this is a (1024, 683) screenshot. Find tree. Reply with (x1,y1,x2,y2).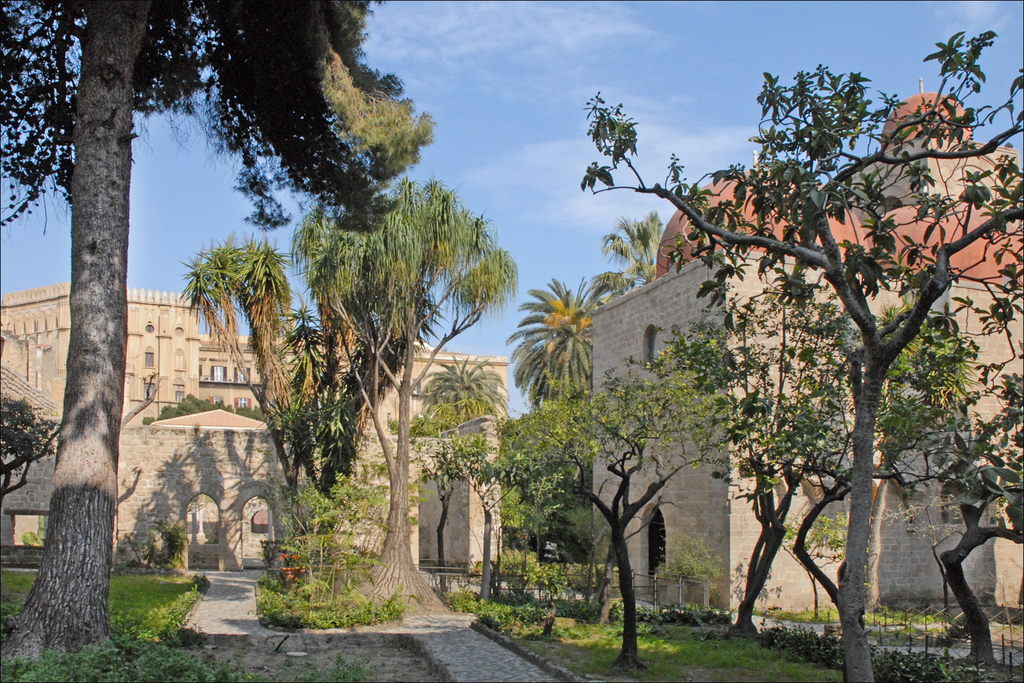
(0,394,61,504).
